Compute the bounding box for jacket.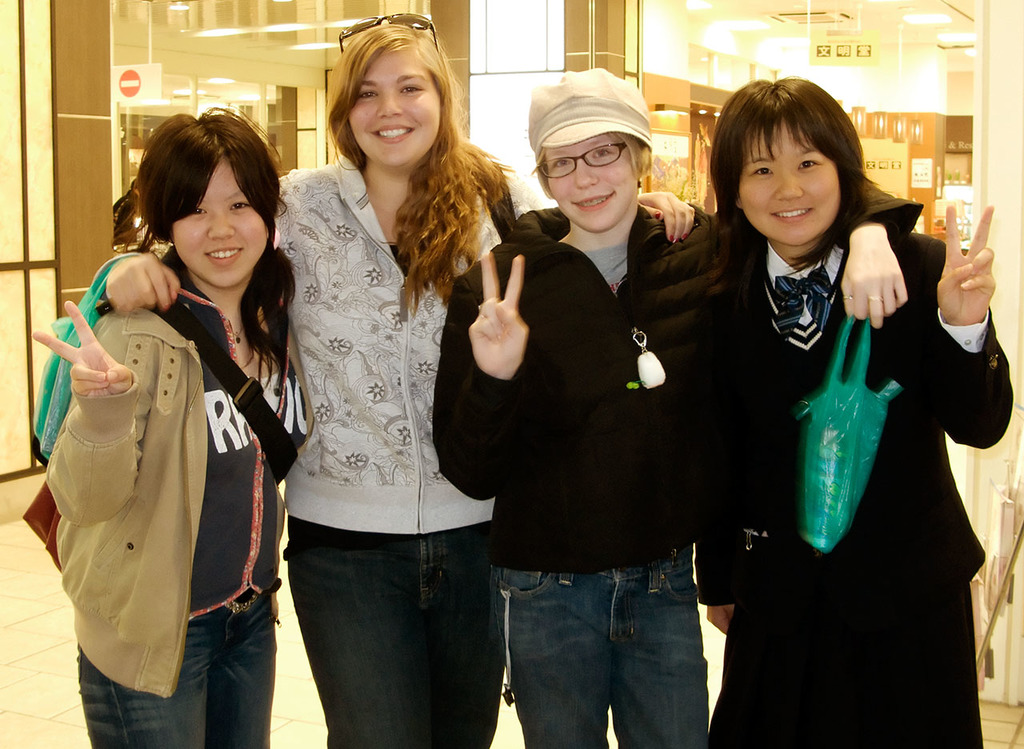
35/310/311/693.
